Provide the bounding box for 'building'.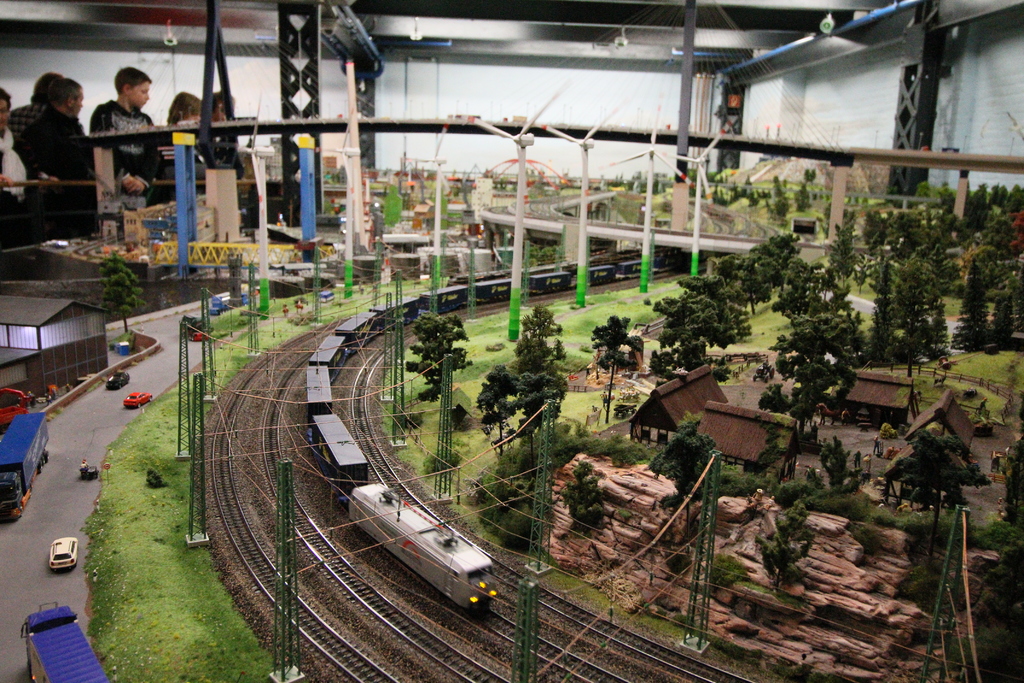
select_region(0, 293, 113, 400).
